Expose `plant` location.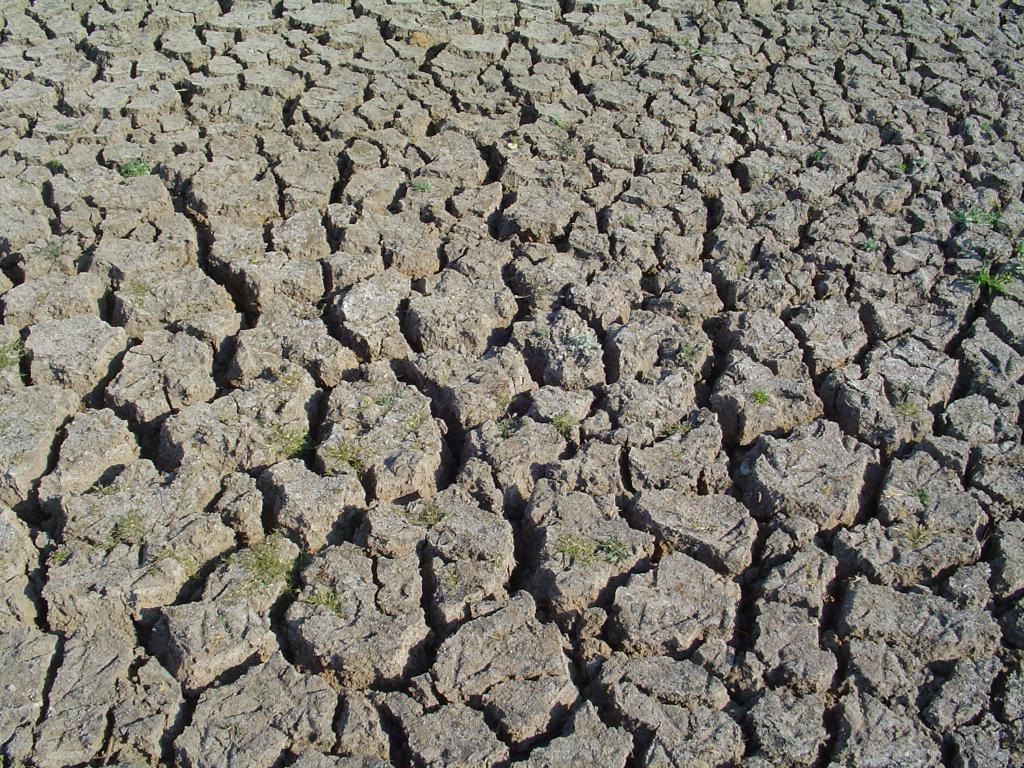
Exposed at bbox=(549, 138, 575, 162).
